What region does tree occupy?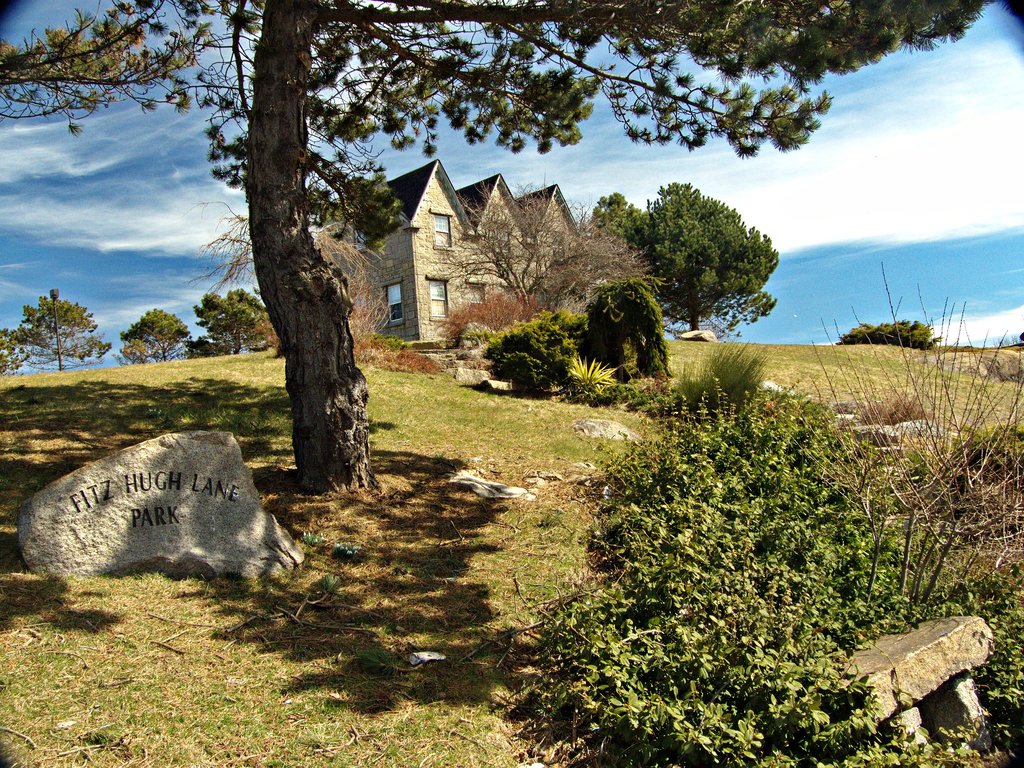
BBox(9, 275, 86, 368).
